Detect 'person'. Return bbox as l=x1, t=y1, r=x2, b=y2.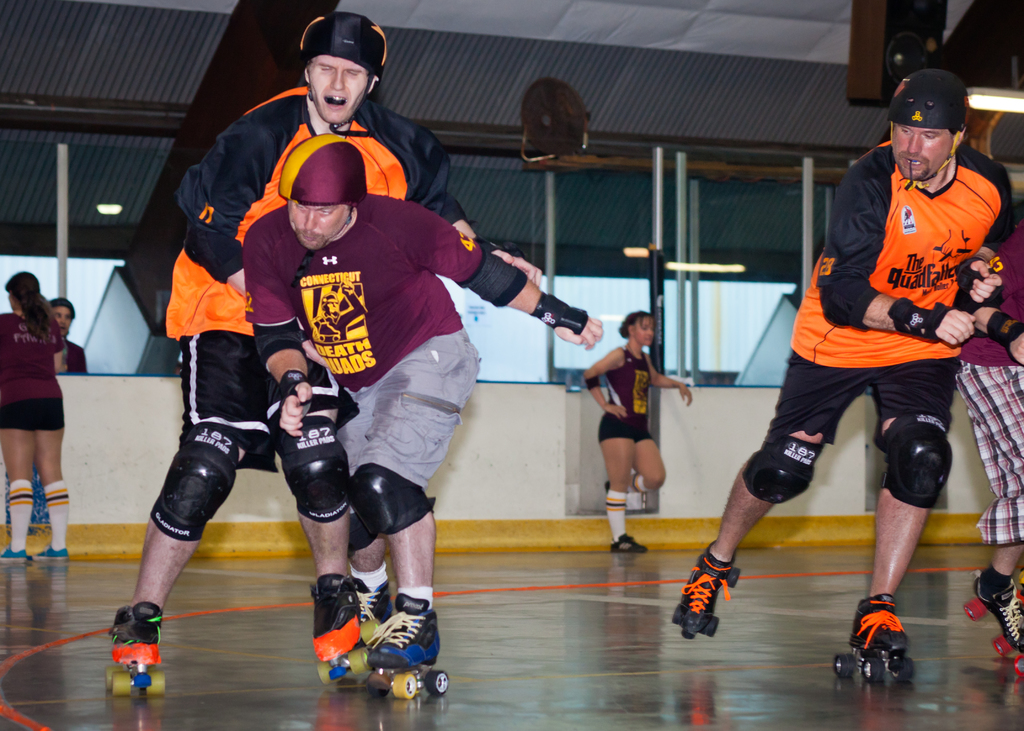
l=0, t=269, r=73, b=562.
